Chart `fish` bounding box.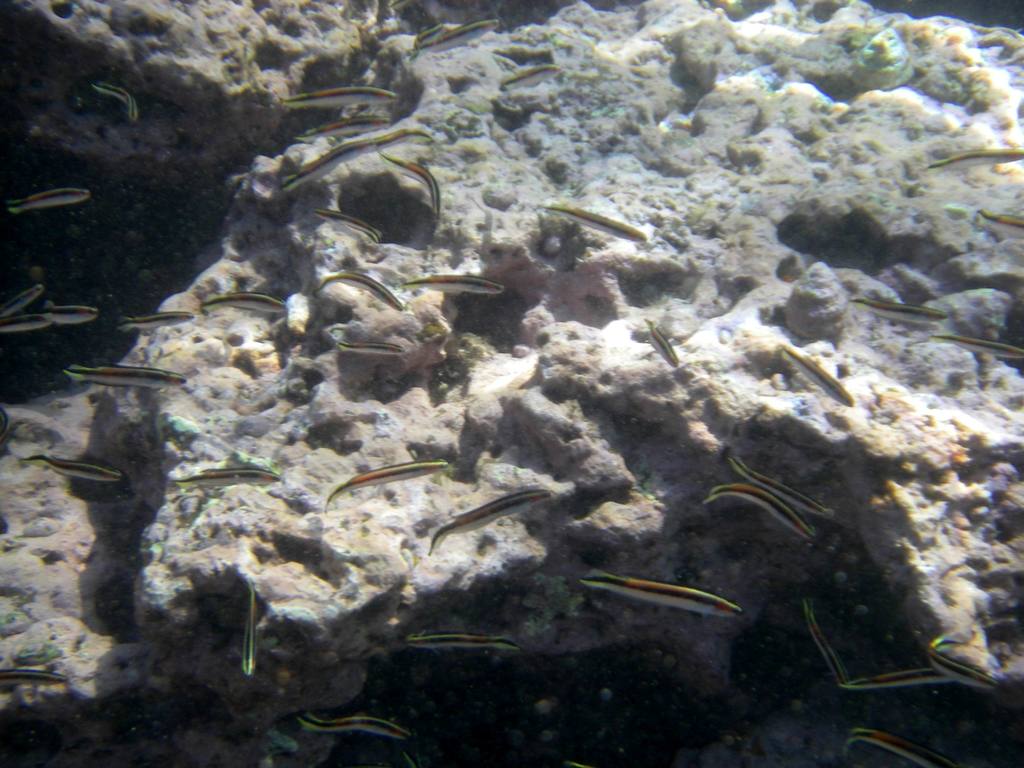
Charted: (x1=13, y1=181, x2=88, y2=209).
